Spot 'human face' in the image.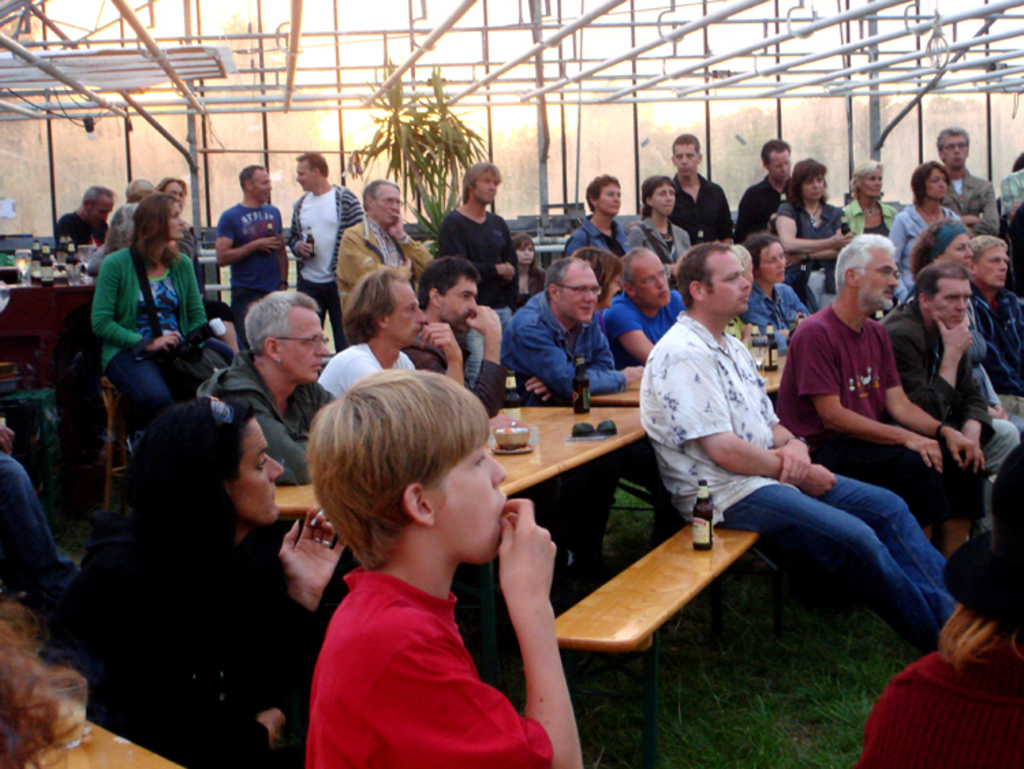
'human face' found at [927, 280, 968, 321].
